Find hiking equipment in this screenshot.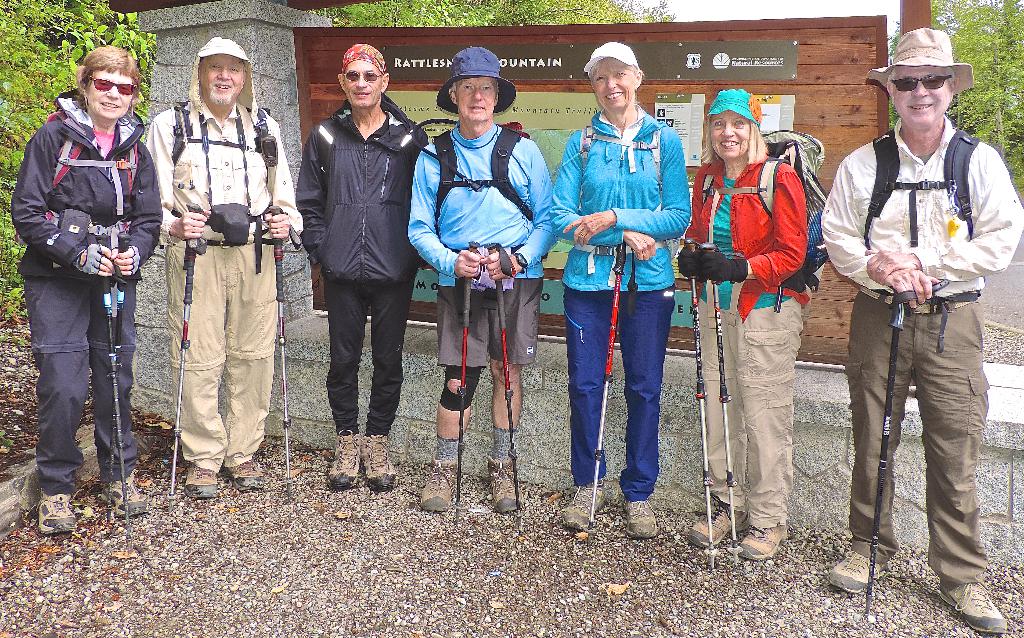
The bounding box for hiking equipment is pyautogui.locateOnScreen(69, 243, 105, 276).
